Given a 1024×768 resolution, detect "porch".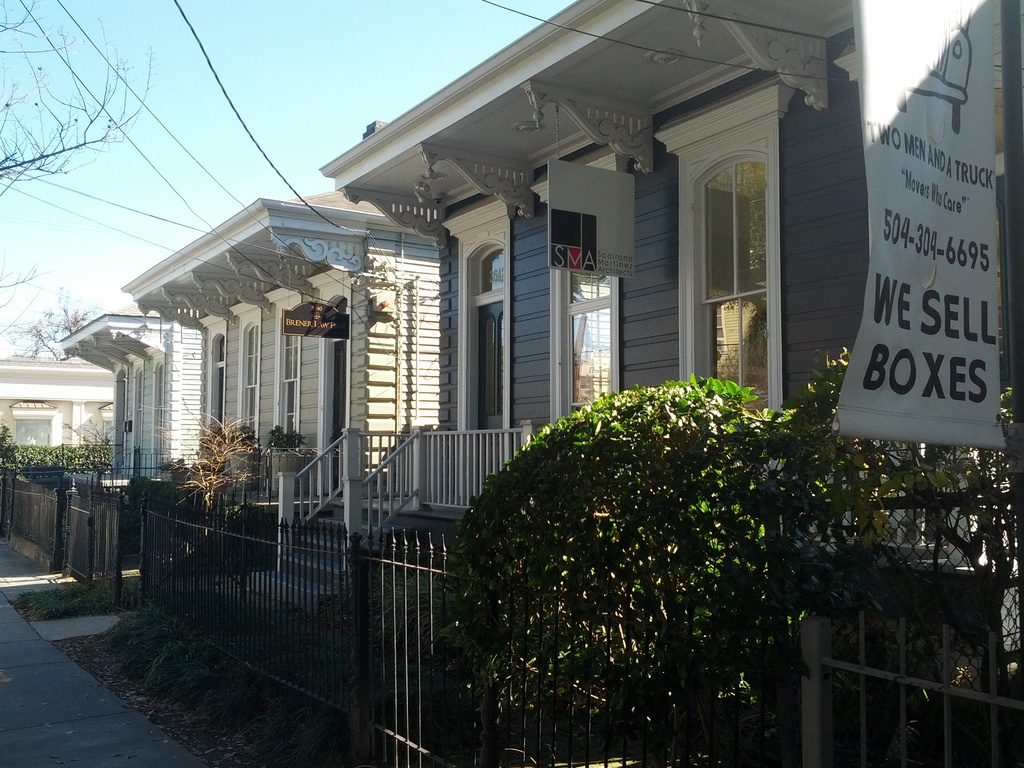
box(251, 508, 733, 632).
